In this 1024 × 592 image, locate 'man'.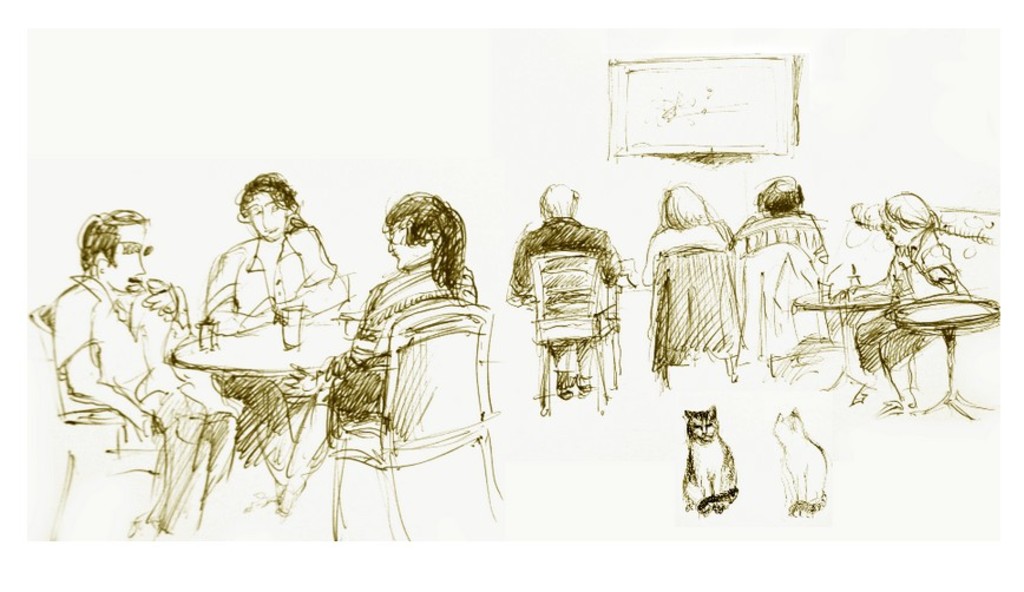
Bounding box: select_region(726, 169, 833, 318).
